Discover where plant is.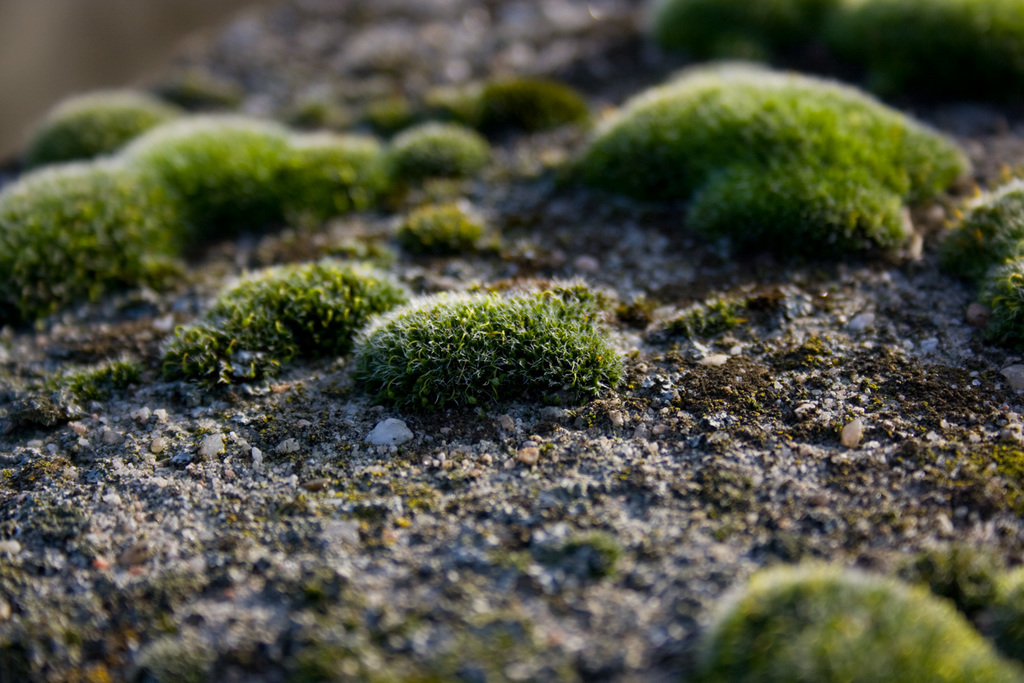
Discovered at select_region(984, 247, 1023, 359).
